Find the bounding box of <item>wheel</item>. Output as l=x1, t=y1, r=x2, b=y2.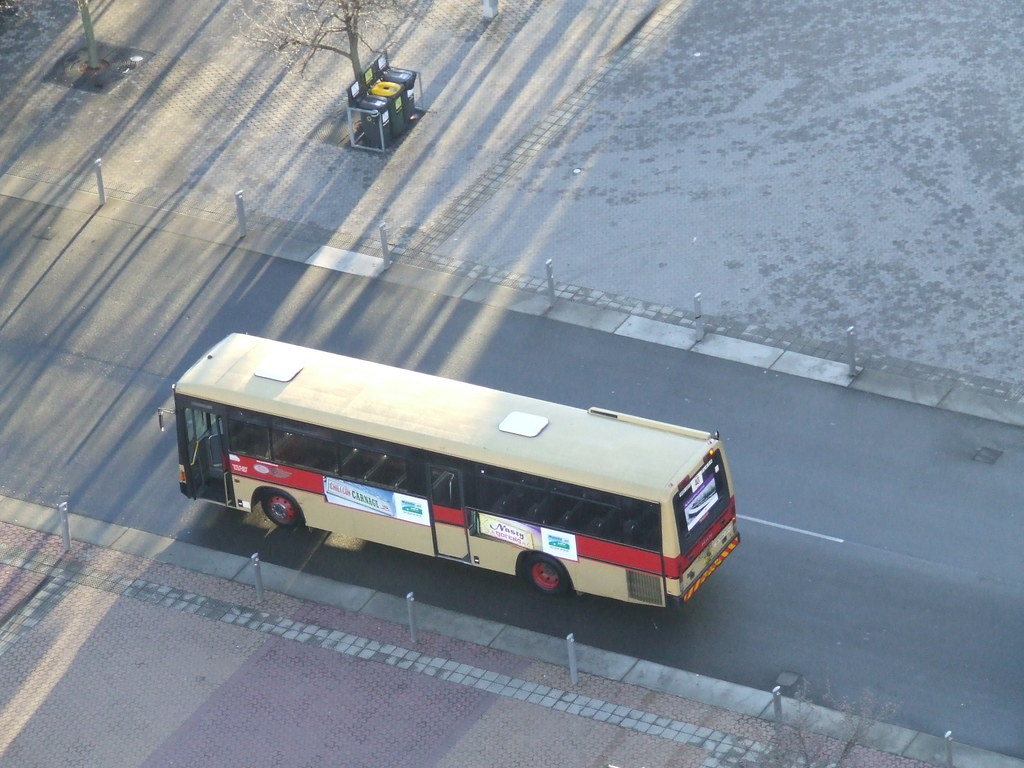
l=518, t=555, r=575, b=603.
